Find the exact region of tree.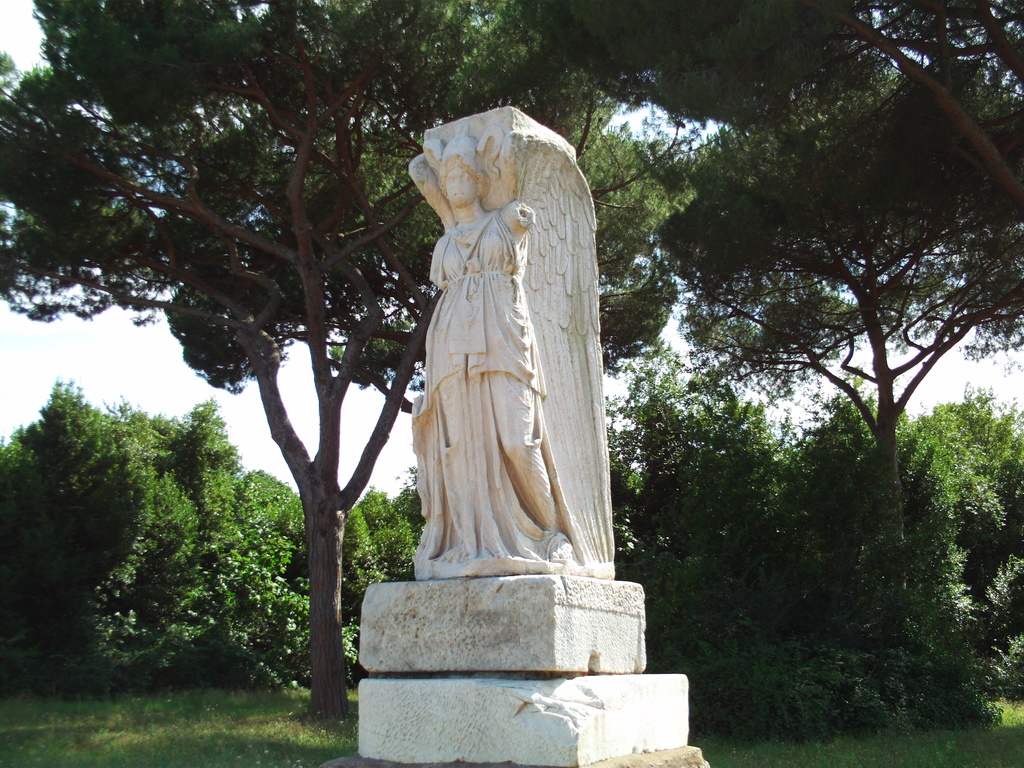
Exact region: 0, 0, 617, 720.
